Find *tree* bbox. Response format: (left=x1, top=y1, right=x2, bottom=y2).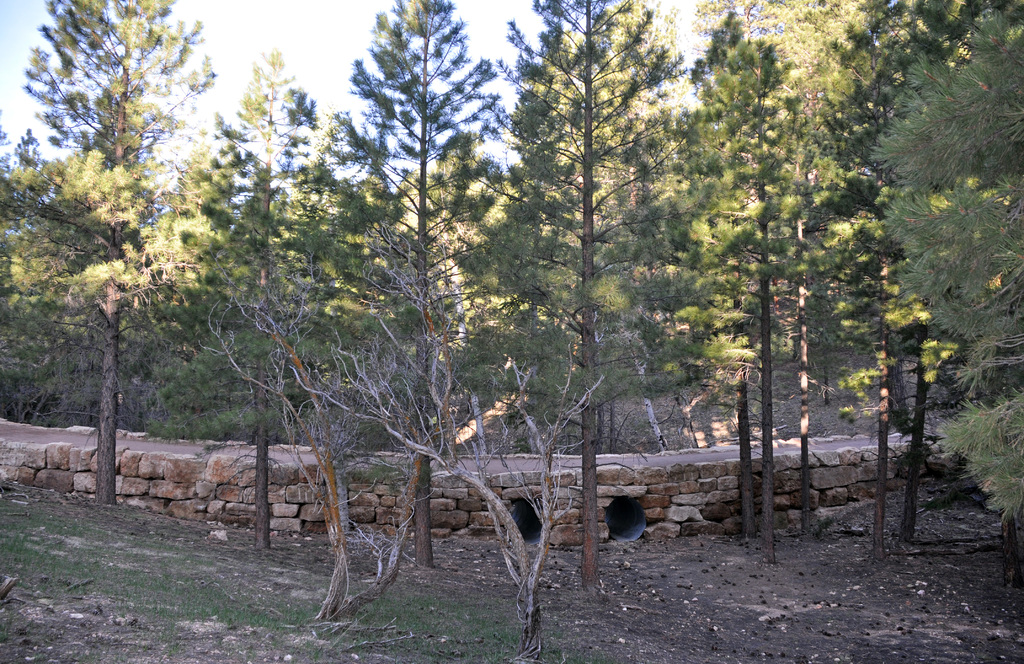
(left=463, top=0, right=695, bottom=587).
